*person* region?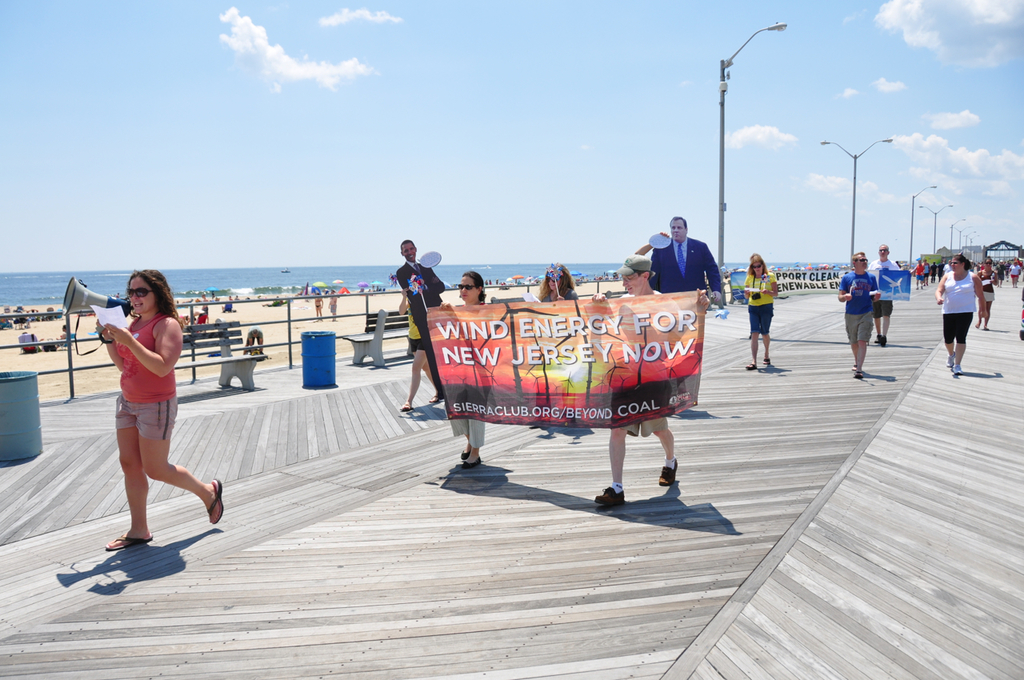
Rect(588, 253, 710, 505)
